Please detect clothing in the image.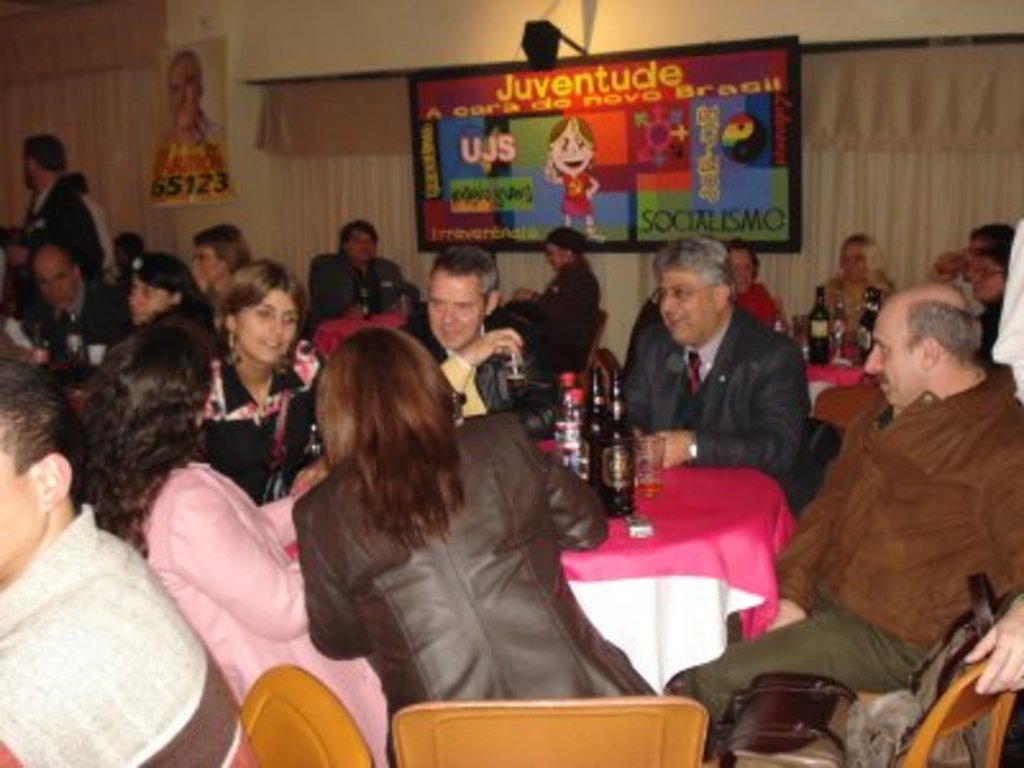
bbox(0, 166, 102, 305).
